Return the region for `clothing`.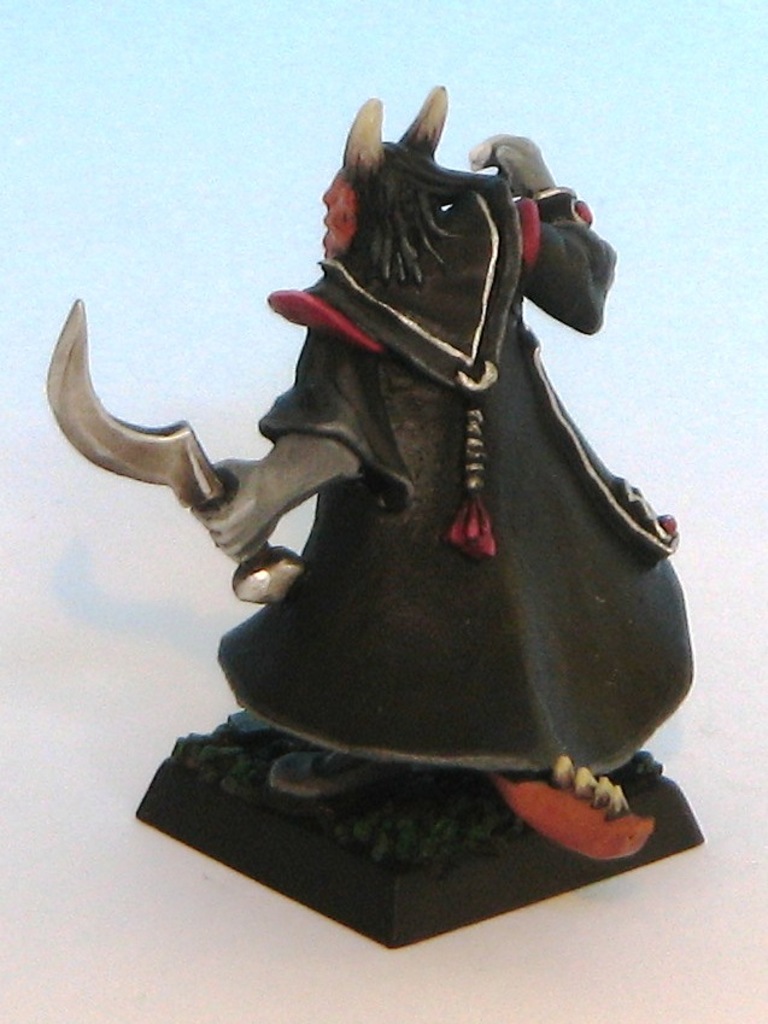
region(211, 83, 673, 835).
